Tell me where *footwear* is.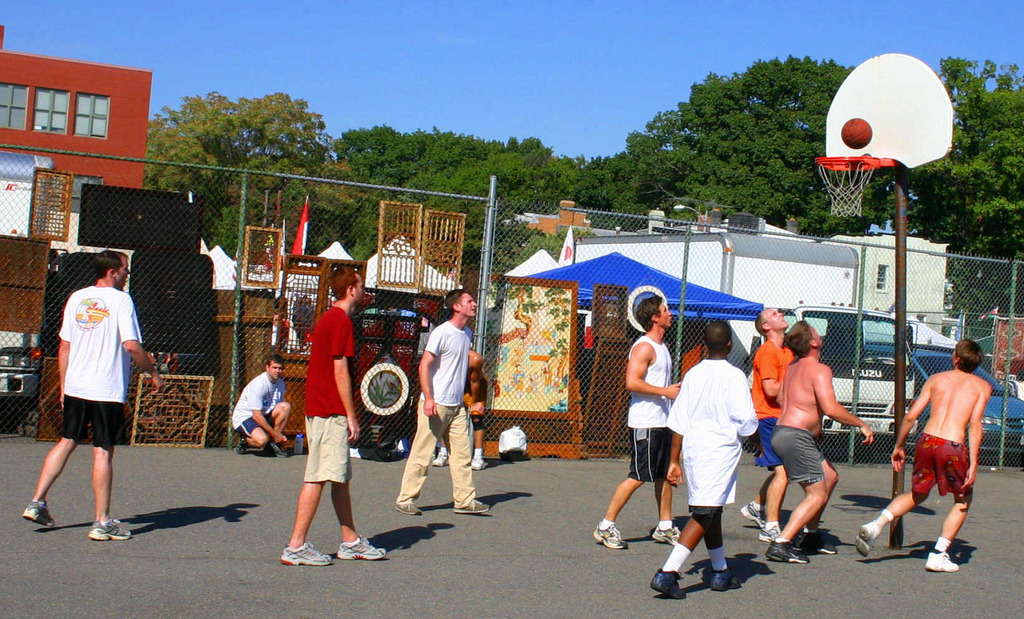
*footwear* is at 266:443:289:458.
